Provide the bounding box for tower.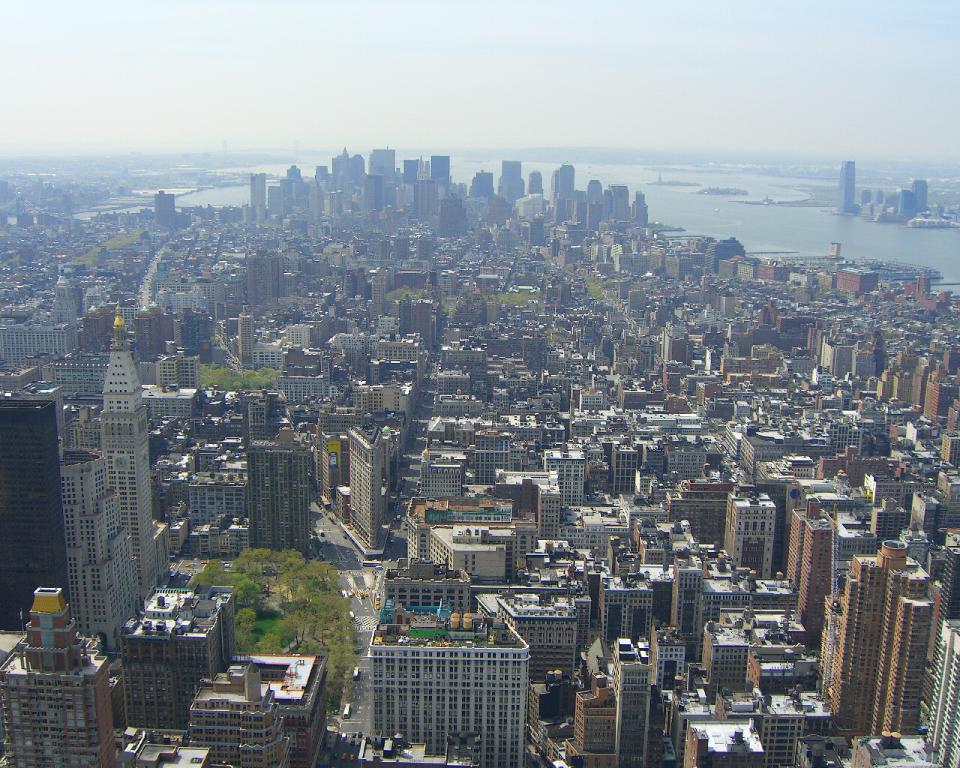
813, 529, 936, 745.
